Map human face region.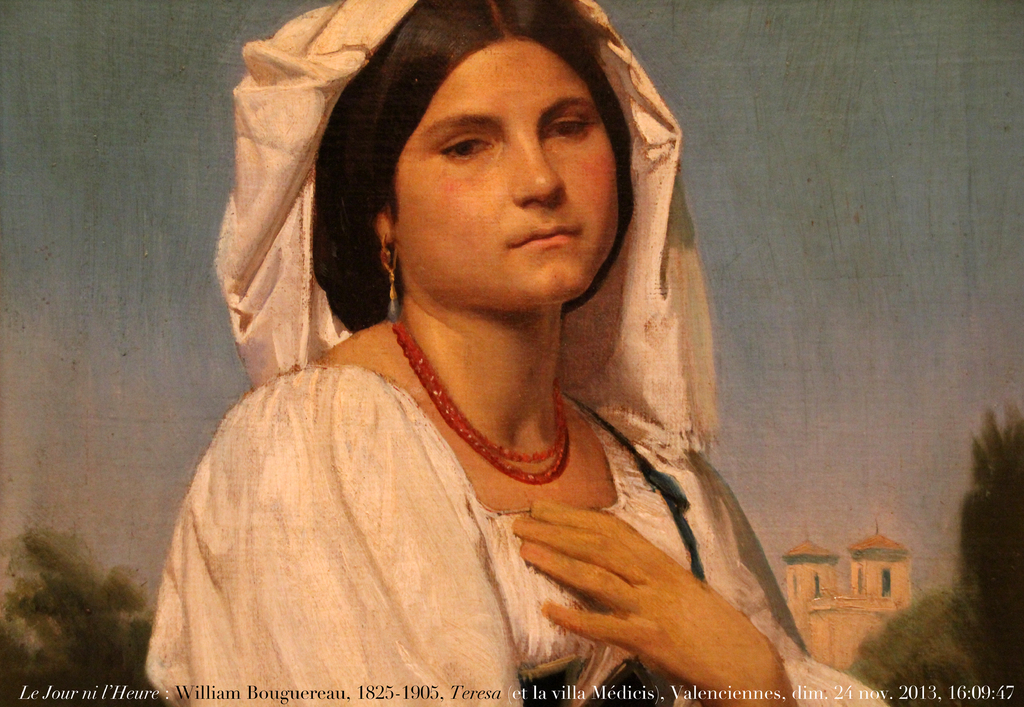
Mapped to (394, 41, 621, 304).
